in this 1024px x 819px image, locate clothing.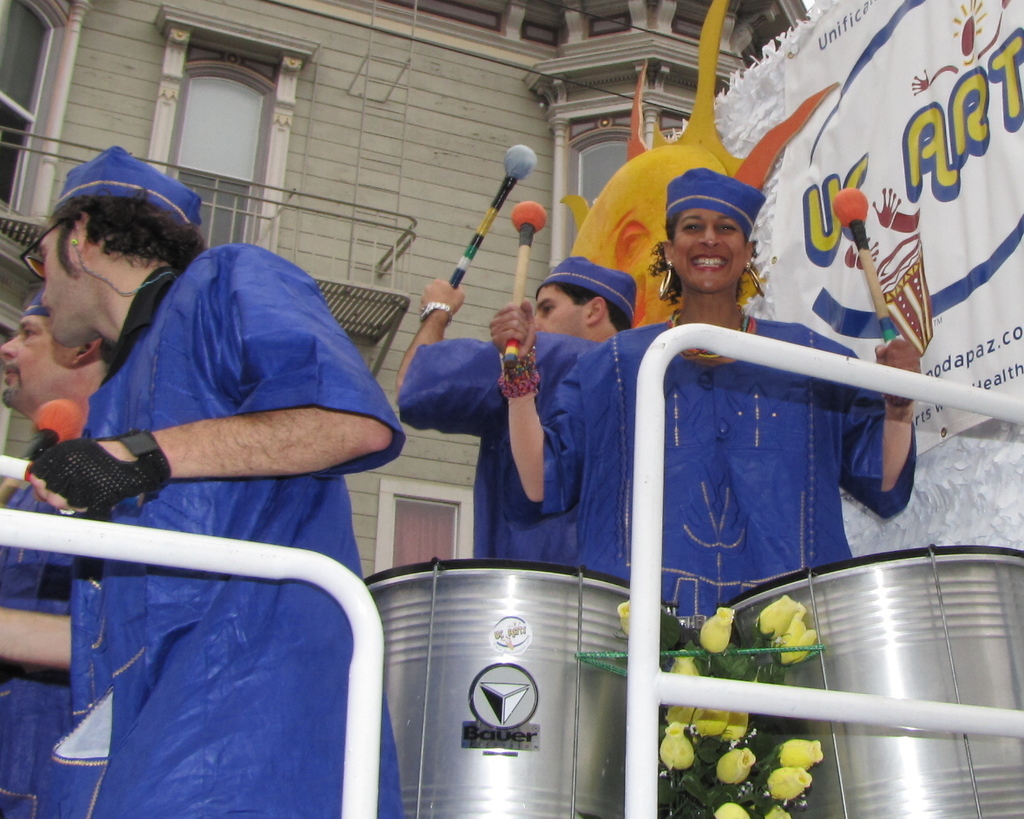
Bounding box: detection(391, 331, 618, 563).
